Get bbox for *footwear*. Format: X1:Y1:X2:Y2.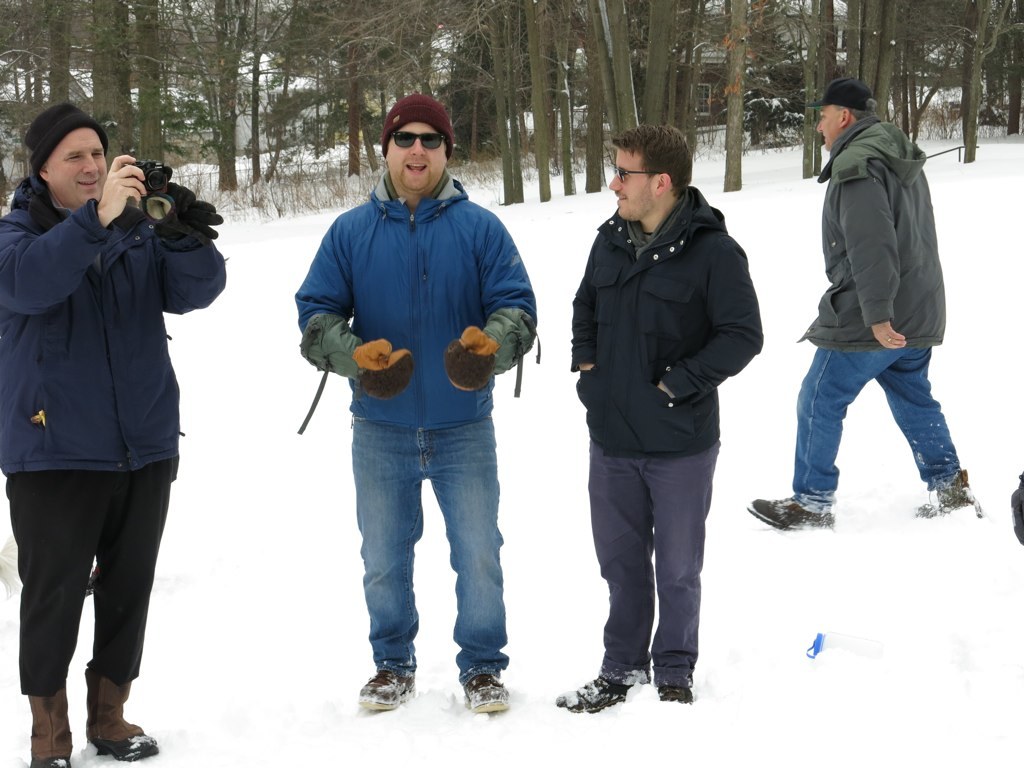
468:670:507:711.
